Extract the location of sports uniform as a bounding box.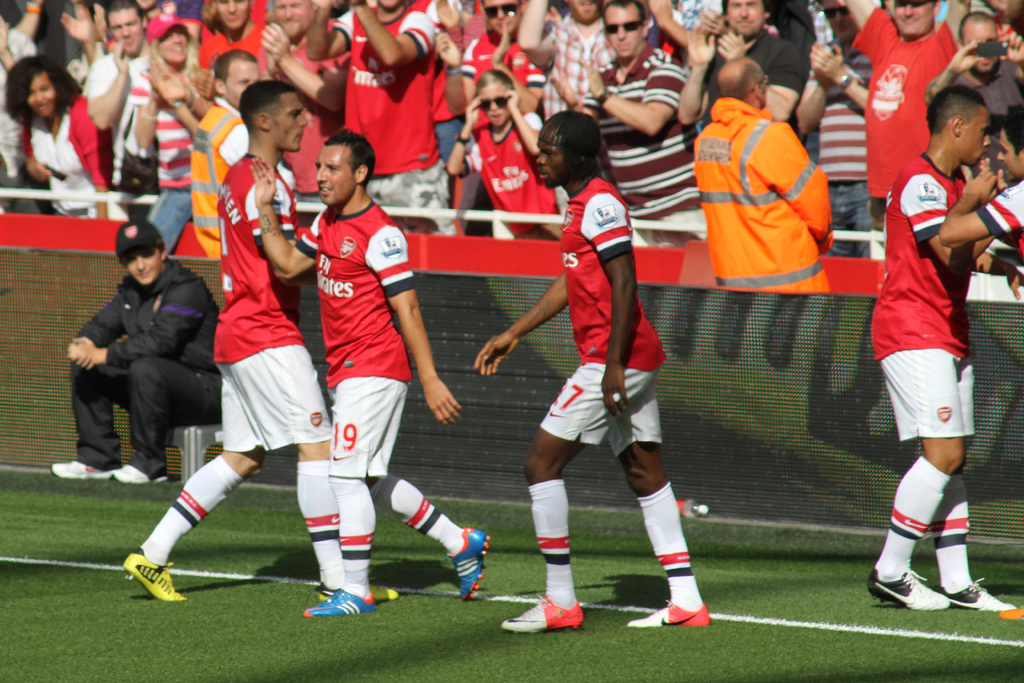
[326,5,440,177].
